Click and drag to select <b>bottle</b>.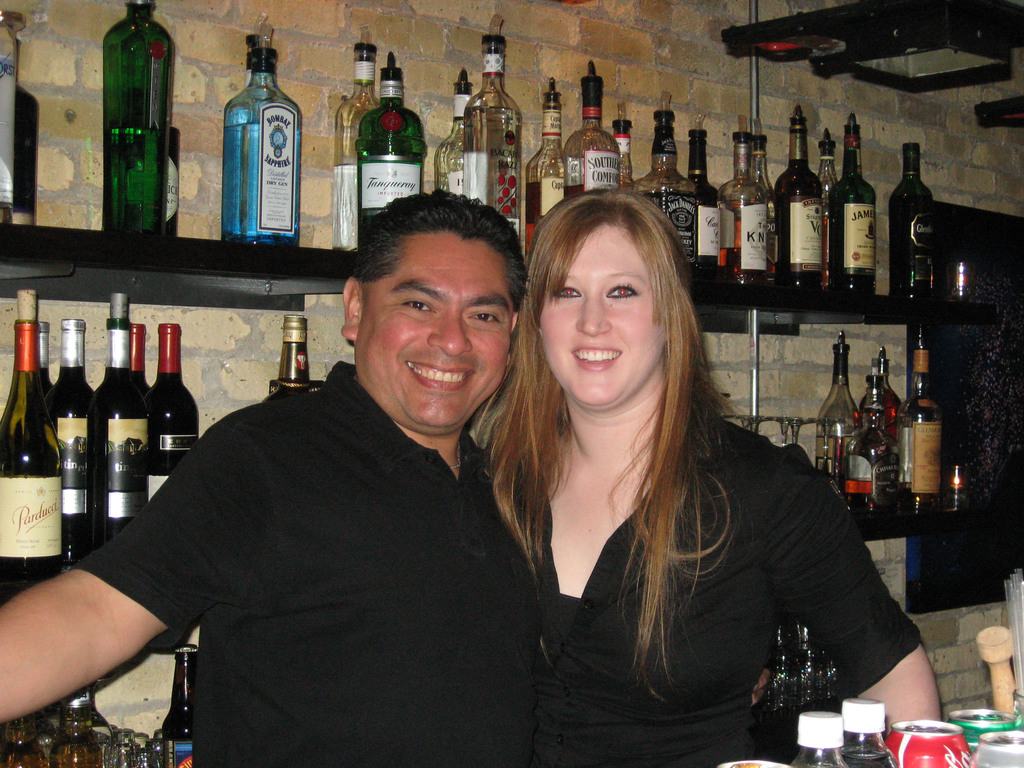
Selection: bbox=[888, 132, 937, 300].
